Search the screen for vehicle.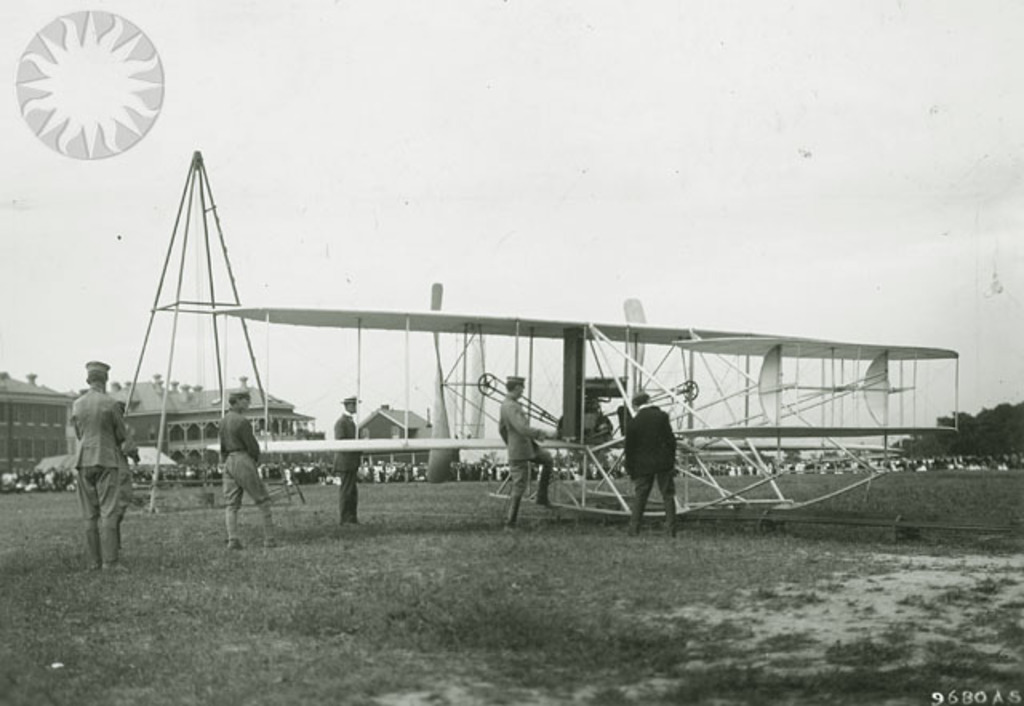
Found at (left=200, top=304, right=960, bottom=522).
